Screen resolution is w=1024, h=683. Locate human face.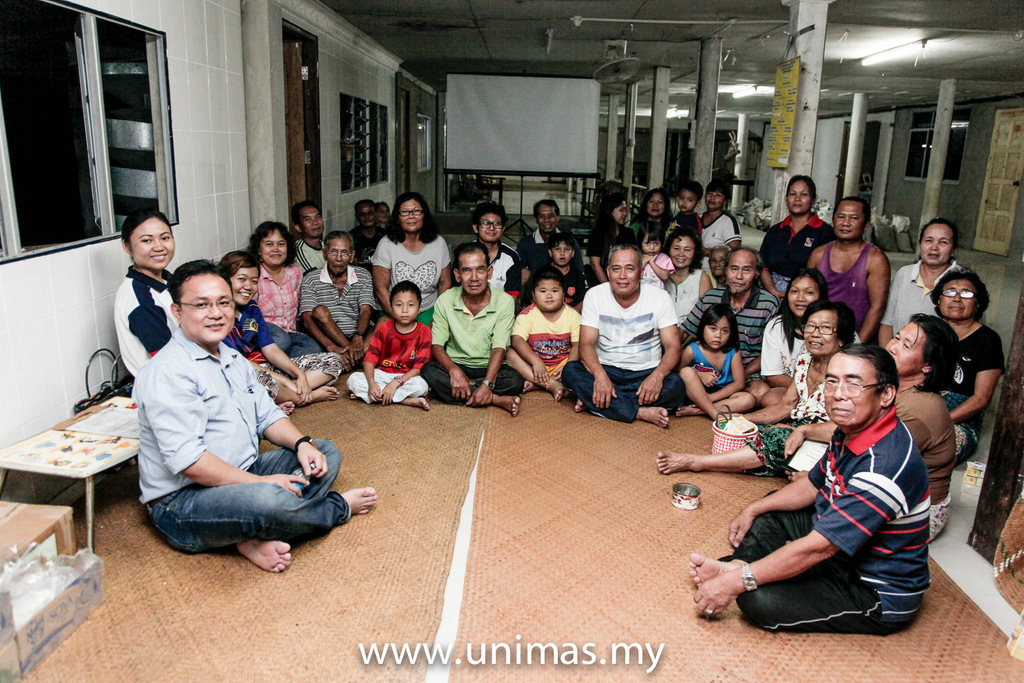
box(301, 210, 324, 237).
